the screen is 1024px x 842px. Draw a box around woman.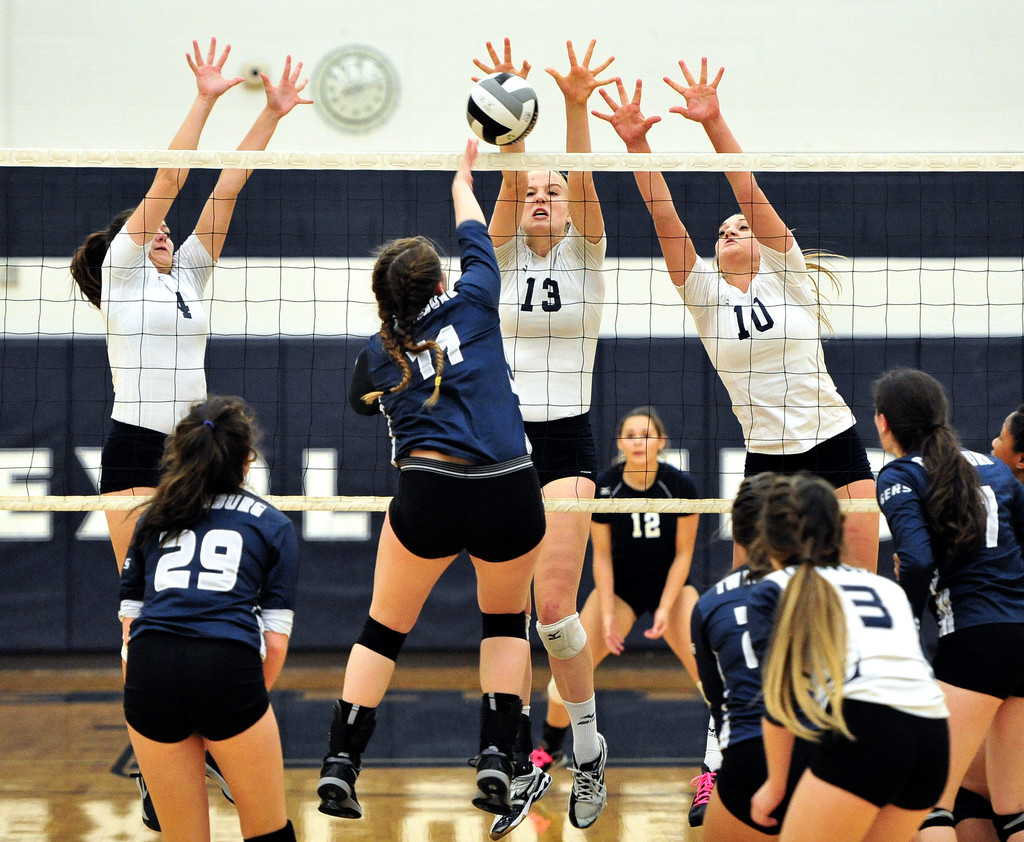
x1=70 y1=31 x2=319 y2=832.
